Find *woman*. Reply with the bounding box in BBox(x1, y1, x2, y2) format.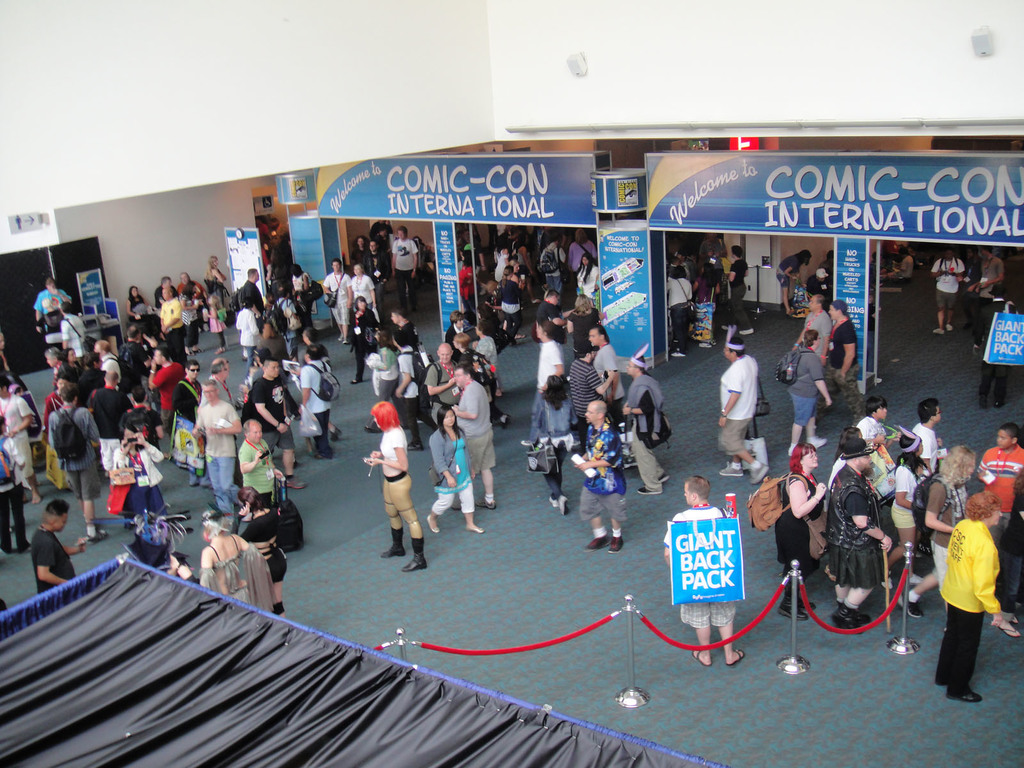
BBox(292, 262, 316, 330).
